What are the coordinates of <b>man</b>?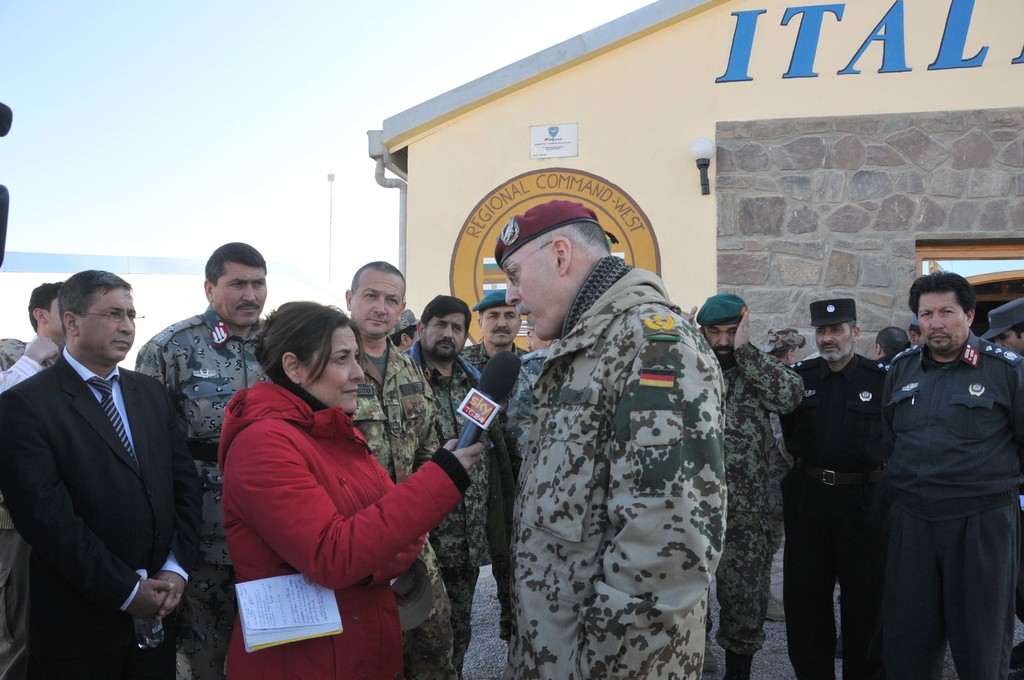
left=678, top=295, right=809, bottom=679.
